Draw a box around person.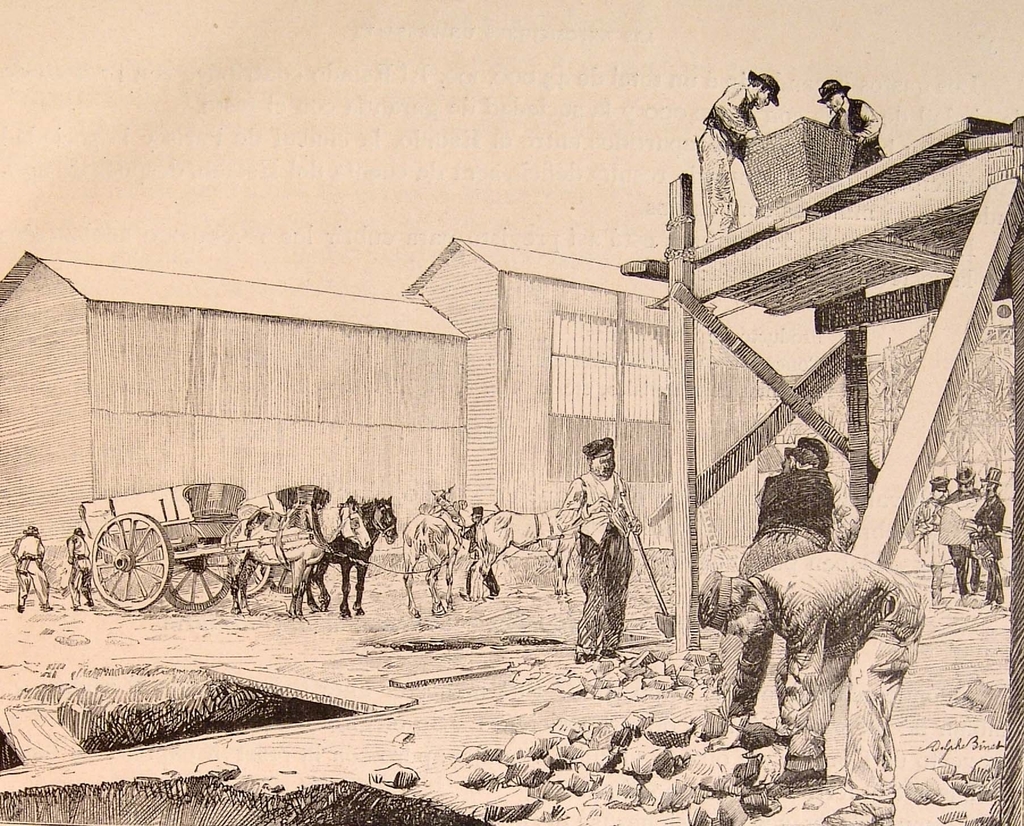
bbox(941, 467, 981, 602).
